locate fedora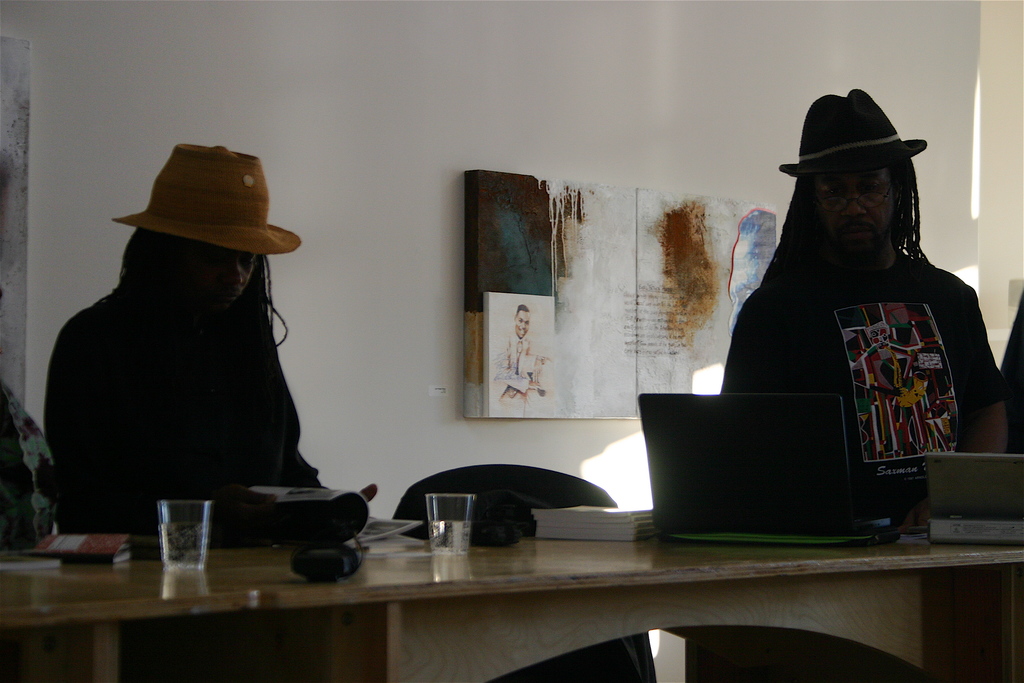
775 86 927 173
